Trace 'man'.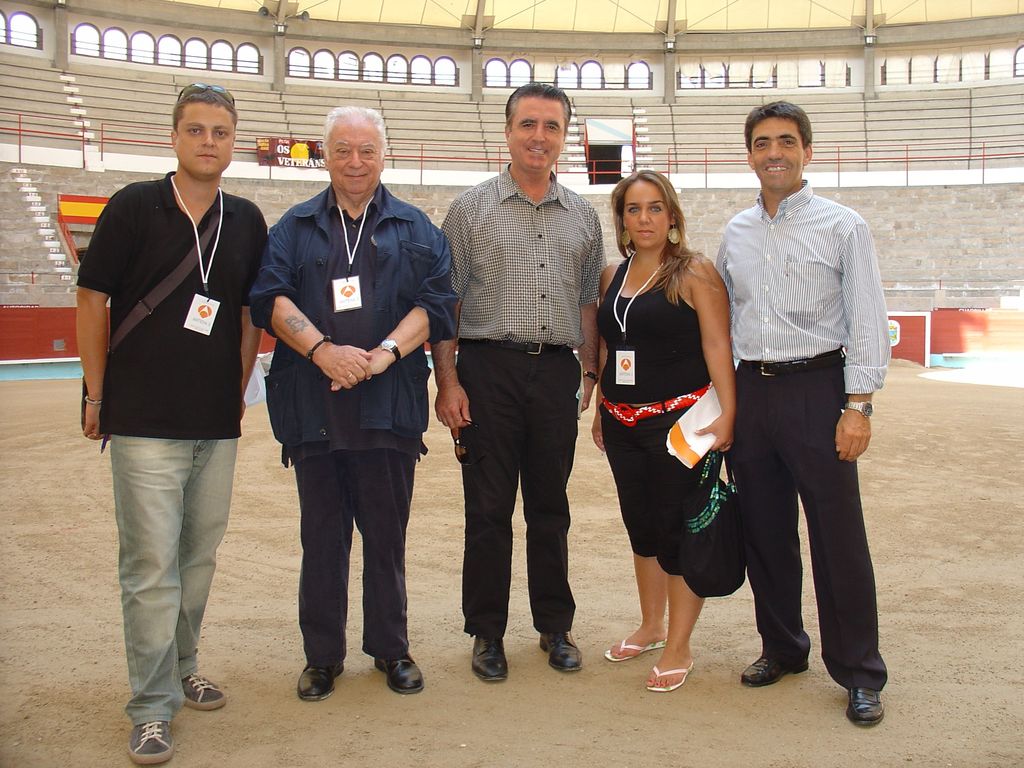
Traced to locate(428, 77, 608, 682).
